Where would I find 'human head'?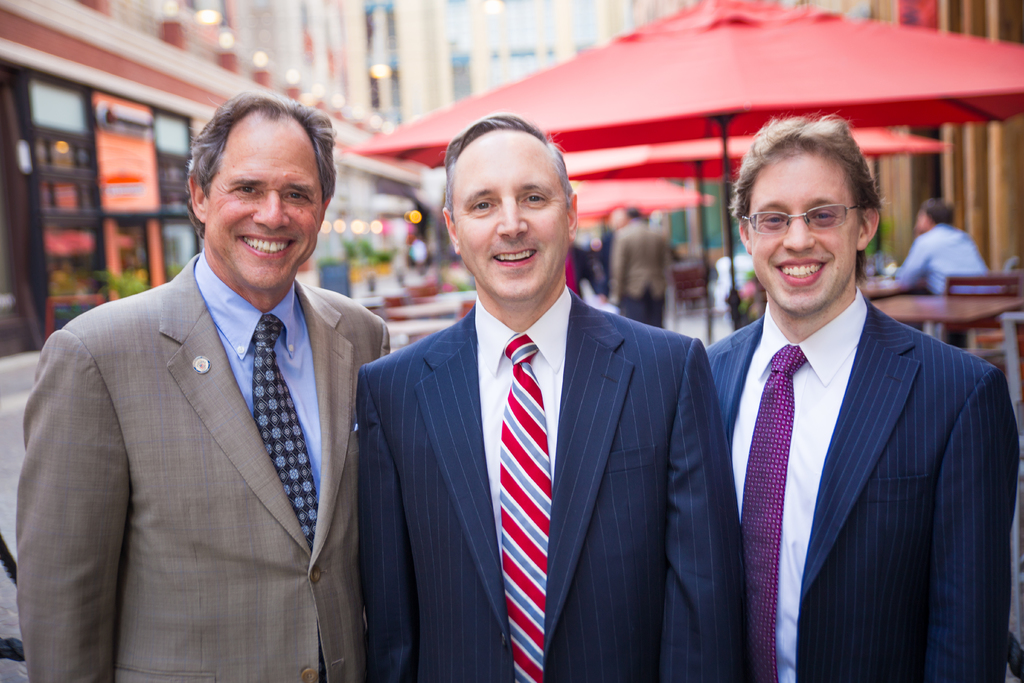
At [724,123,879,318].
